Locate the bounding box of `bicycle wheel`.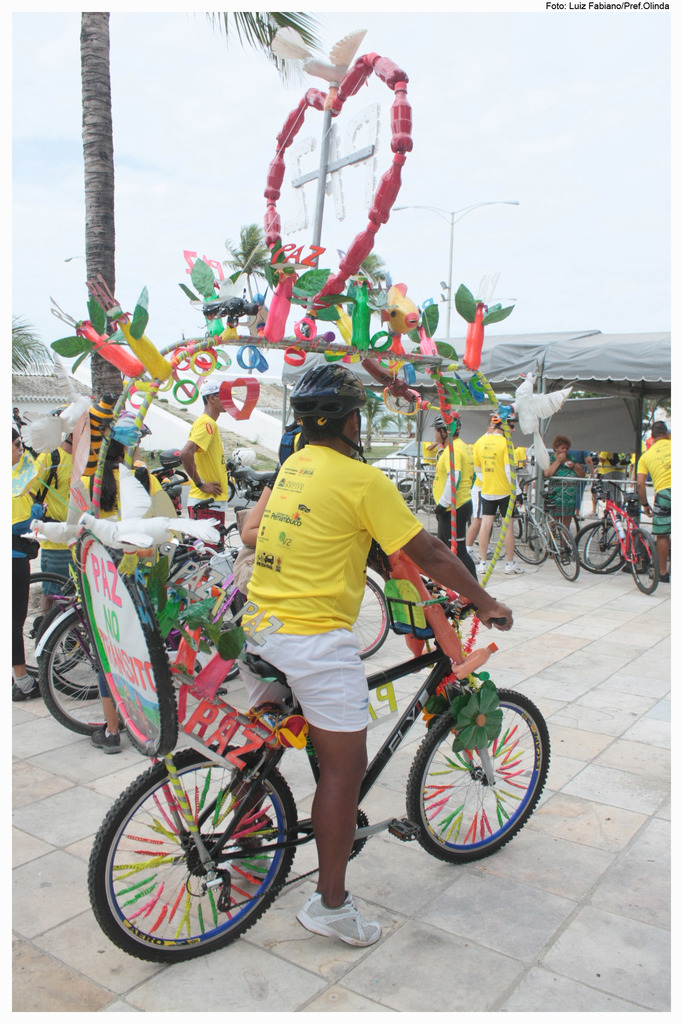
Bounding box: (x1=584, y1=520, x2=614, y2=567).
